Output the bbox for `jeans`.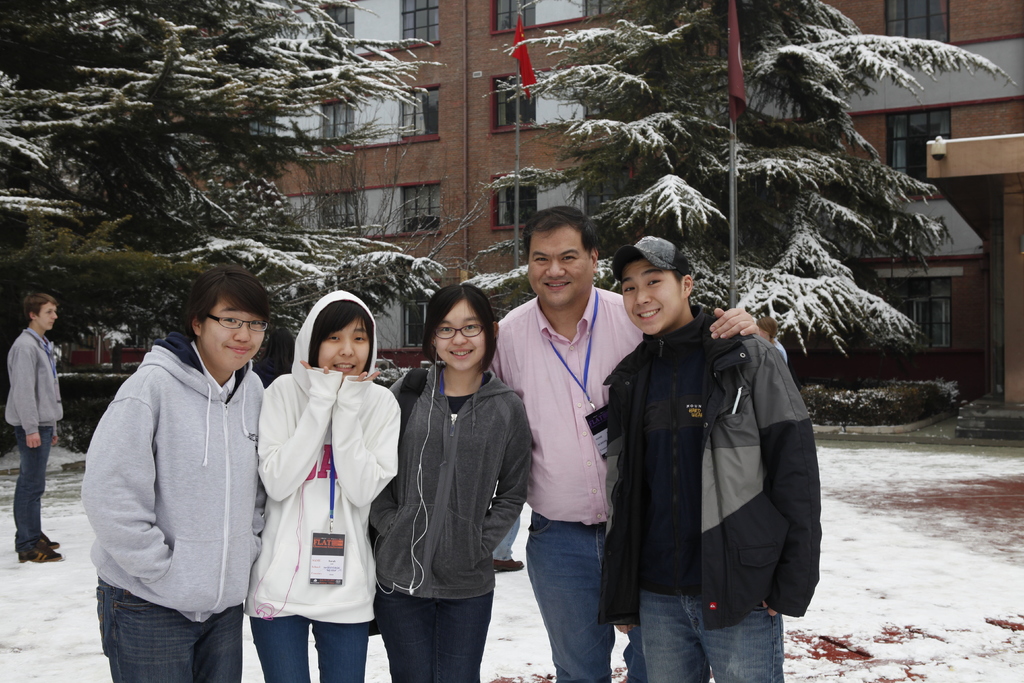
375:592:495:682.
